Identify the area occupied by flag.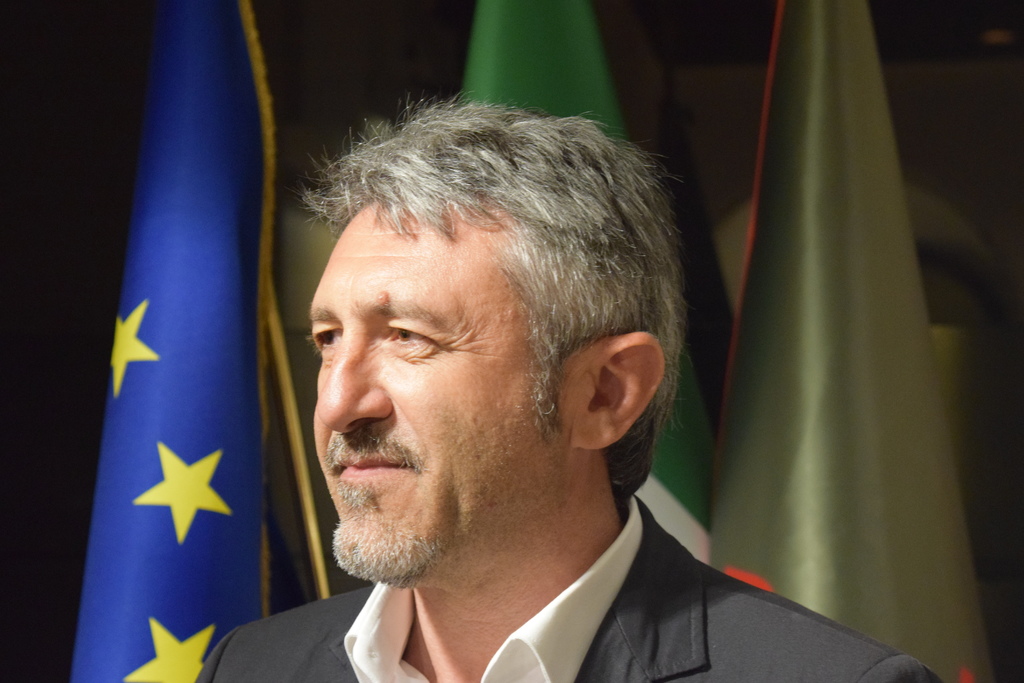
Area: x1=714, y1=0, x2=982, y2=682.
